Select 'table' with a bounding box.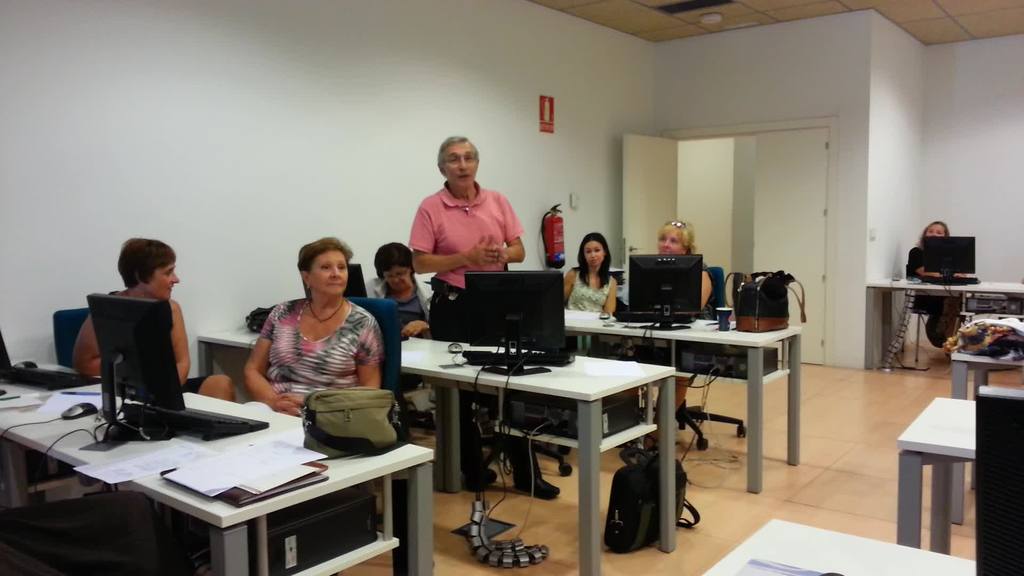
bbox(580, 301, 813, 512).
